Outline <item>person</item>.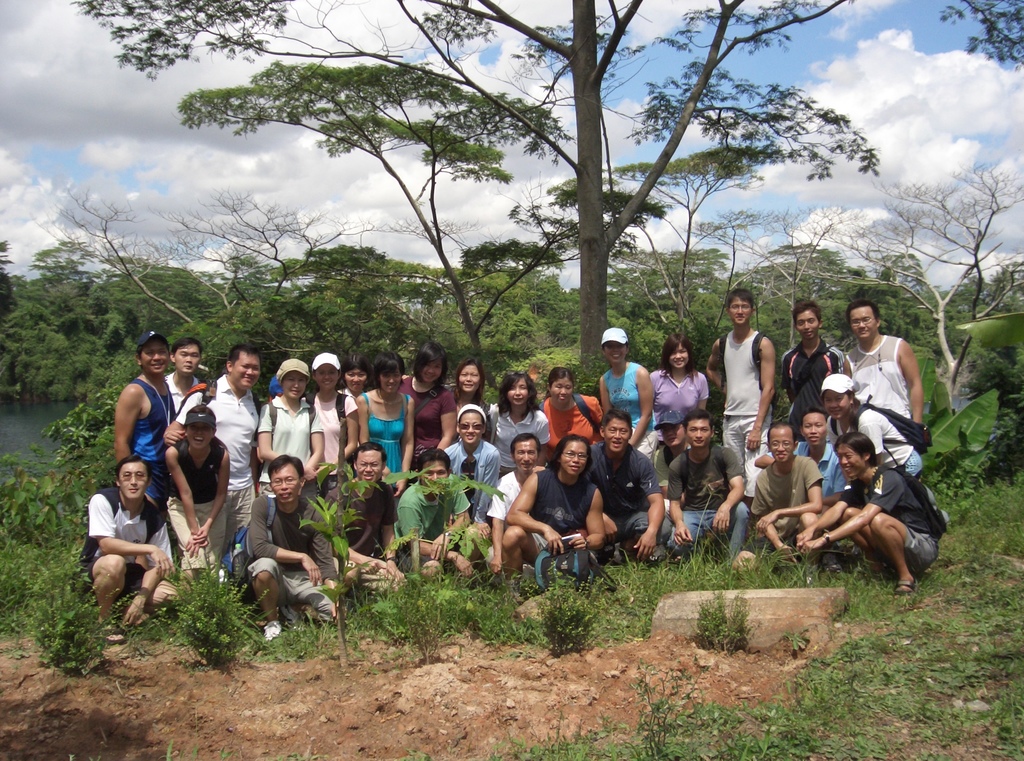
Outline: 604 329 653 461.
